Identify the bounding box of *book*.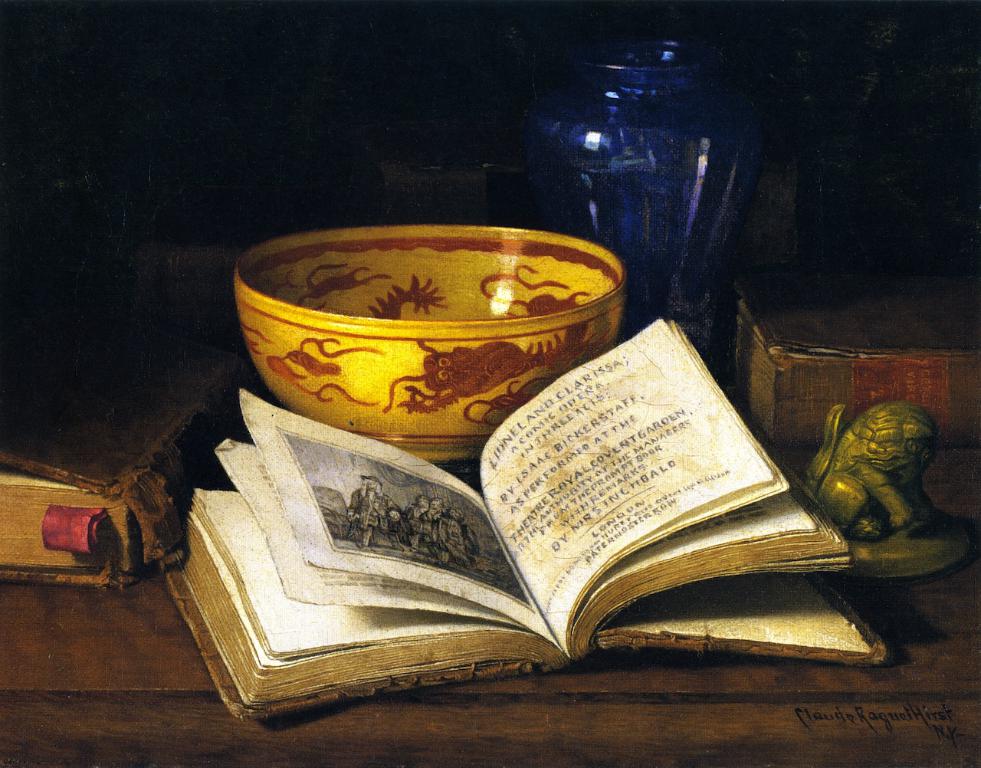
0,314,290,594.
